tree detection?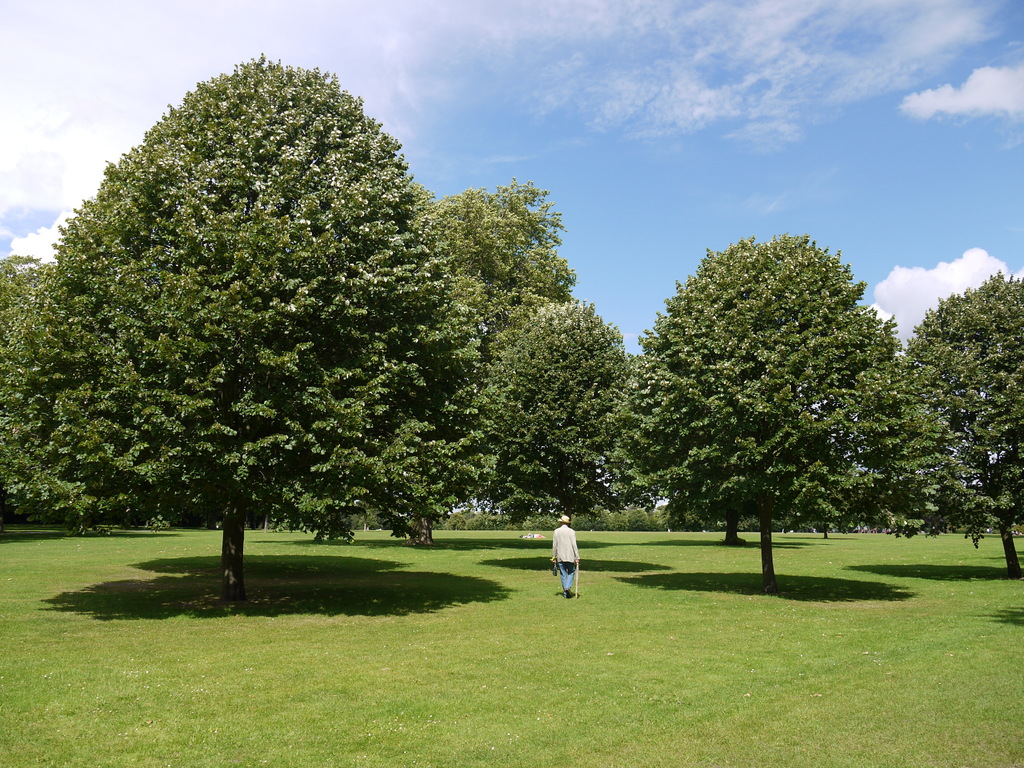
box=[624, 211, 929, 575]
